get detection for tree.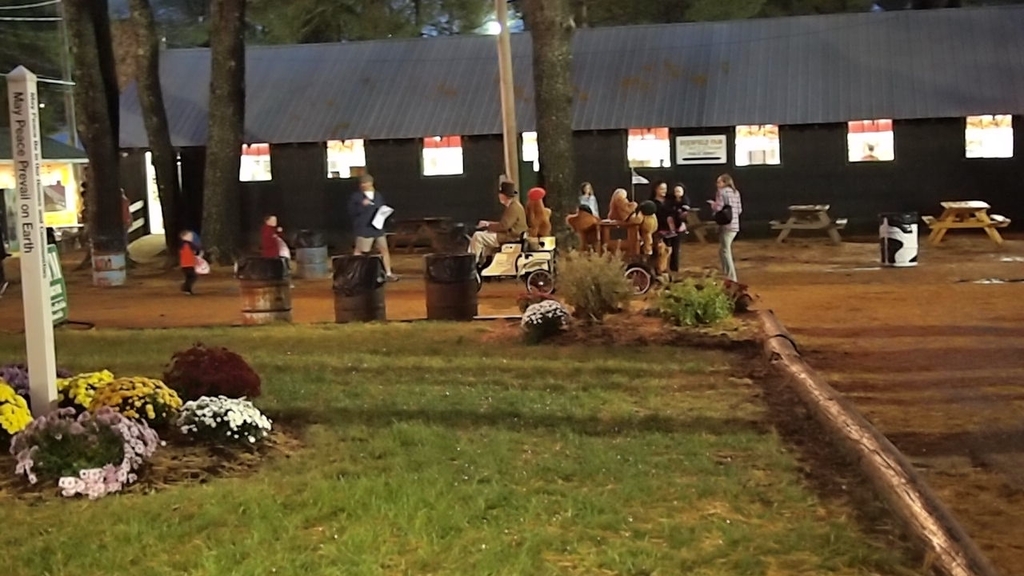
Detection: left=126, top=0, right=188, bottom=258.
